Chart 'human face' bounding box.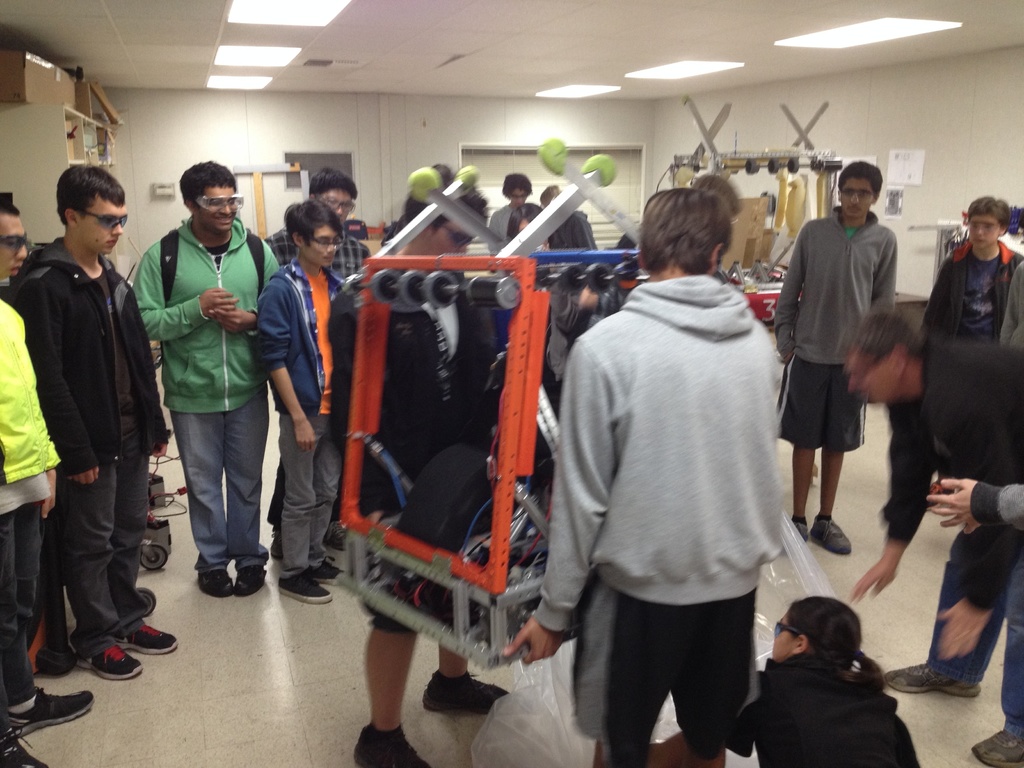
Charted: 967:213:997:252.
